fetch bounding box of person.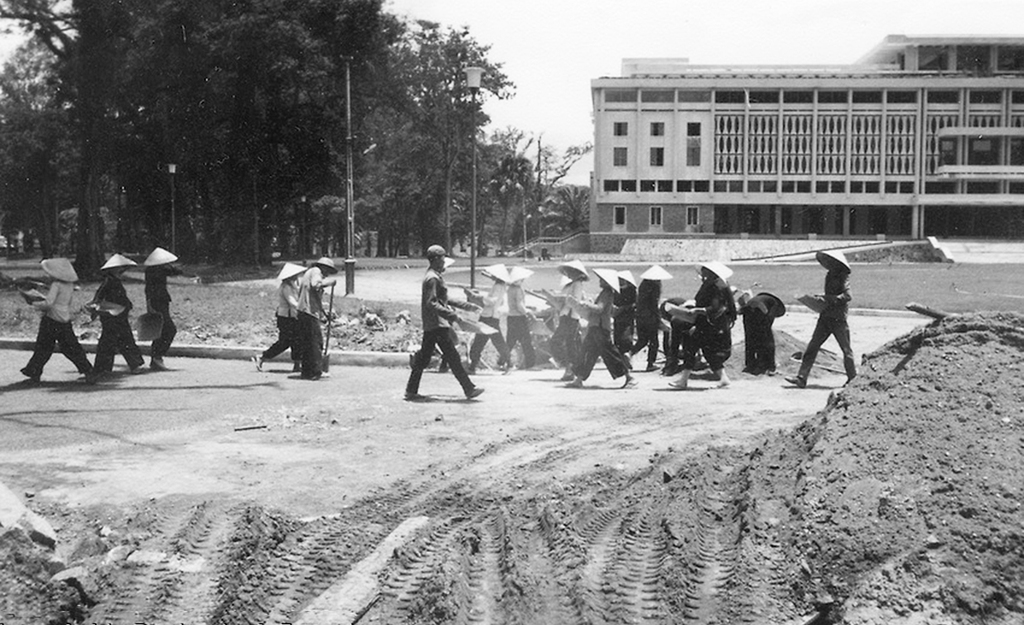
Bbox: l=93, t=248, r=149, b=379.
